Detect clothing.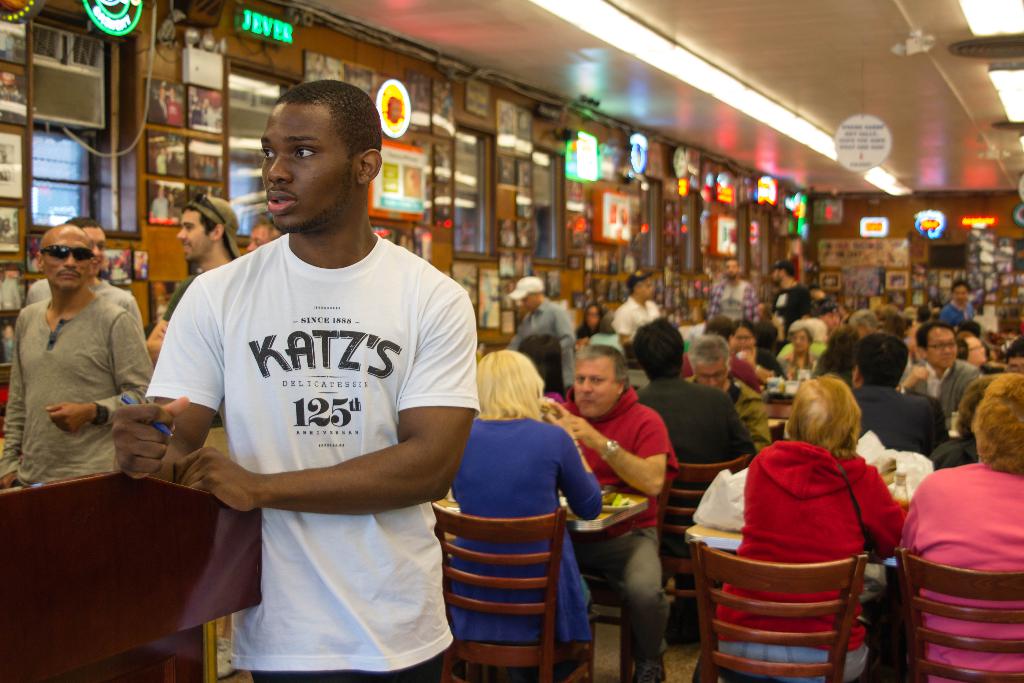
Detected at <box>897,357,981,421</box>.
